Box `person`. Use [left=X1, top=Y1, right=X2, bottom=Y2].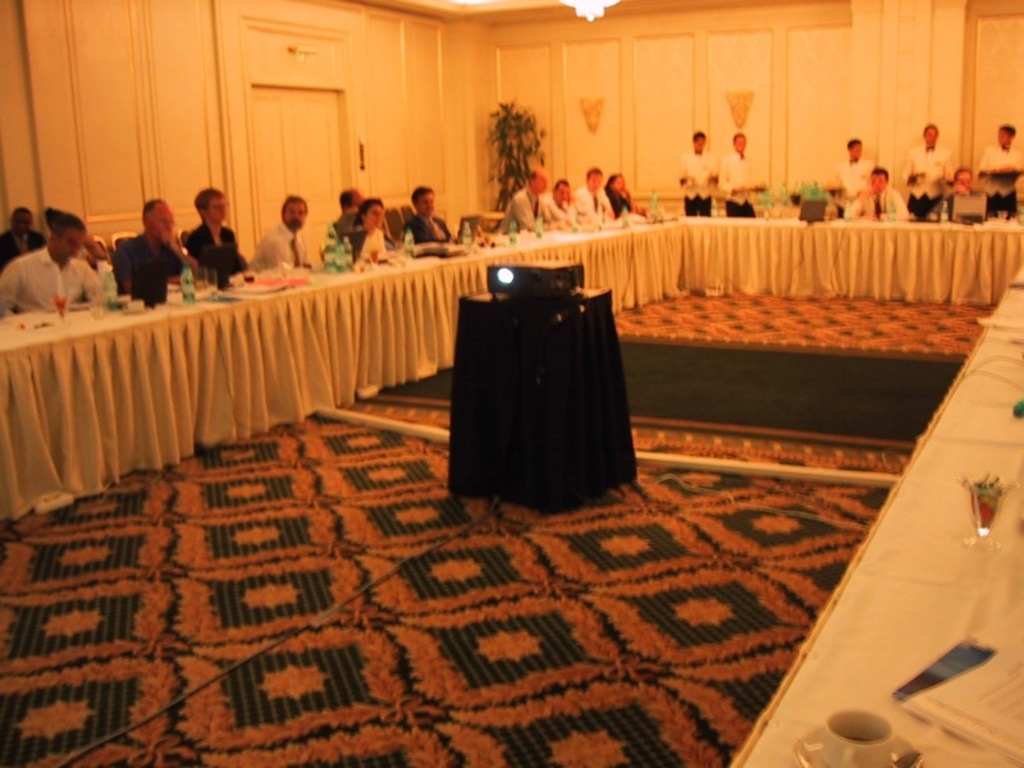
[left=547, top=178, right=573, bottom=224].
